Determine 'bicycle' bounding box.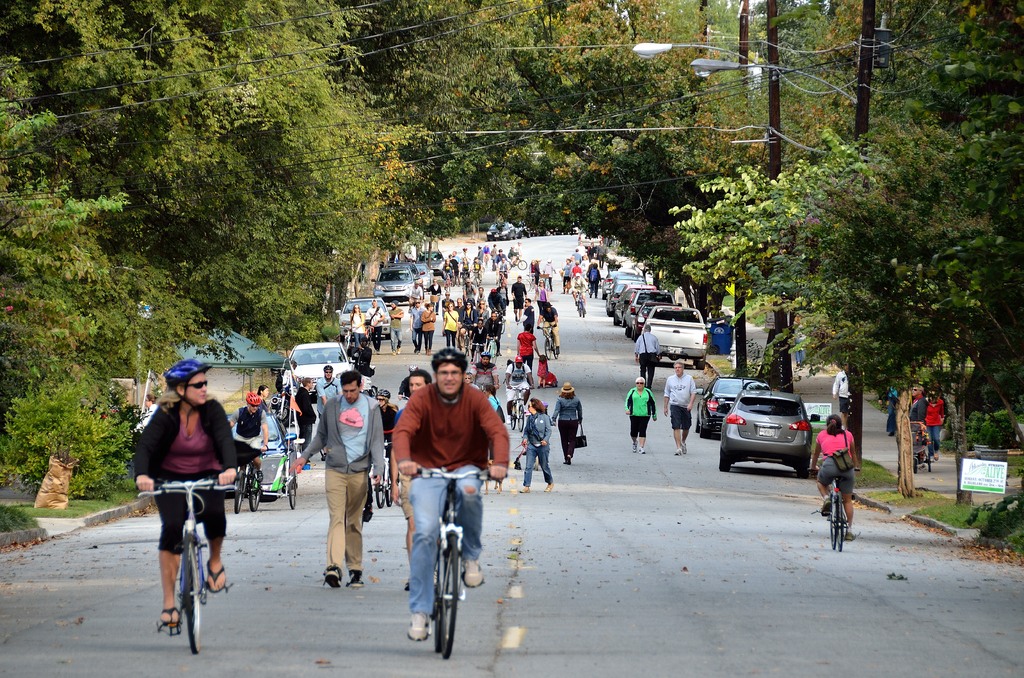
Determined: detection(445, 275, 453, 291).
